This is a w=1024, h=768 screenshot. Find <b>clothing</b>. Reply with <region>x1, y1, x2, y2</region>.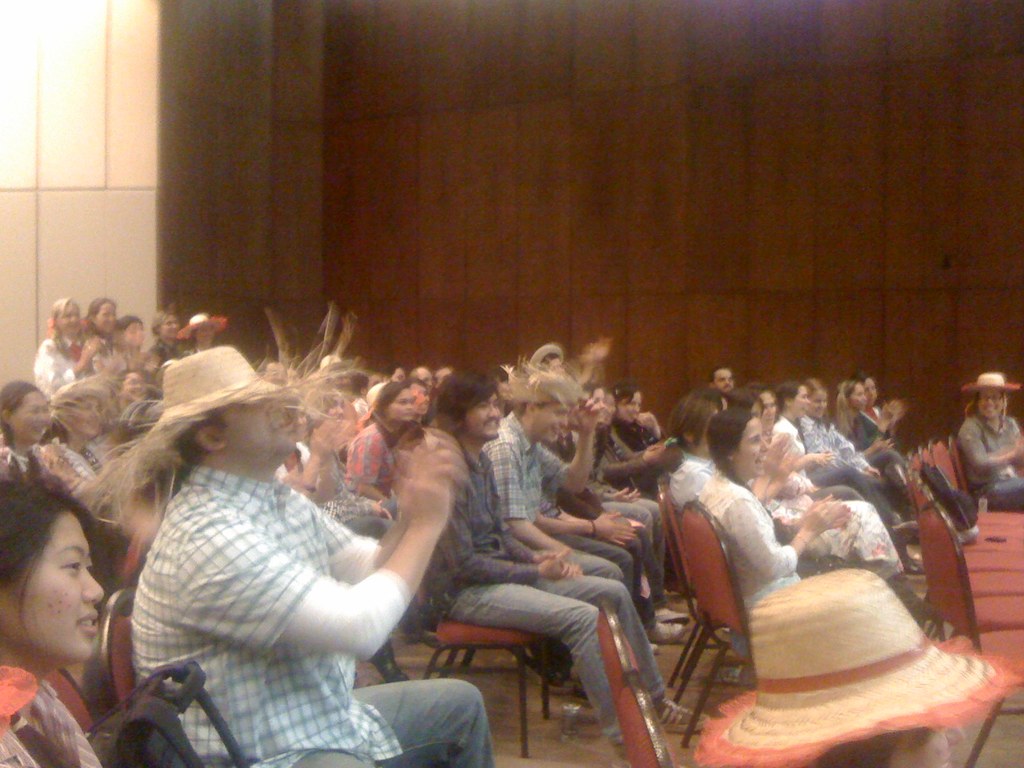
<region>701, 563, 1023, 767</region>.
